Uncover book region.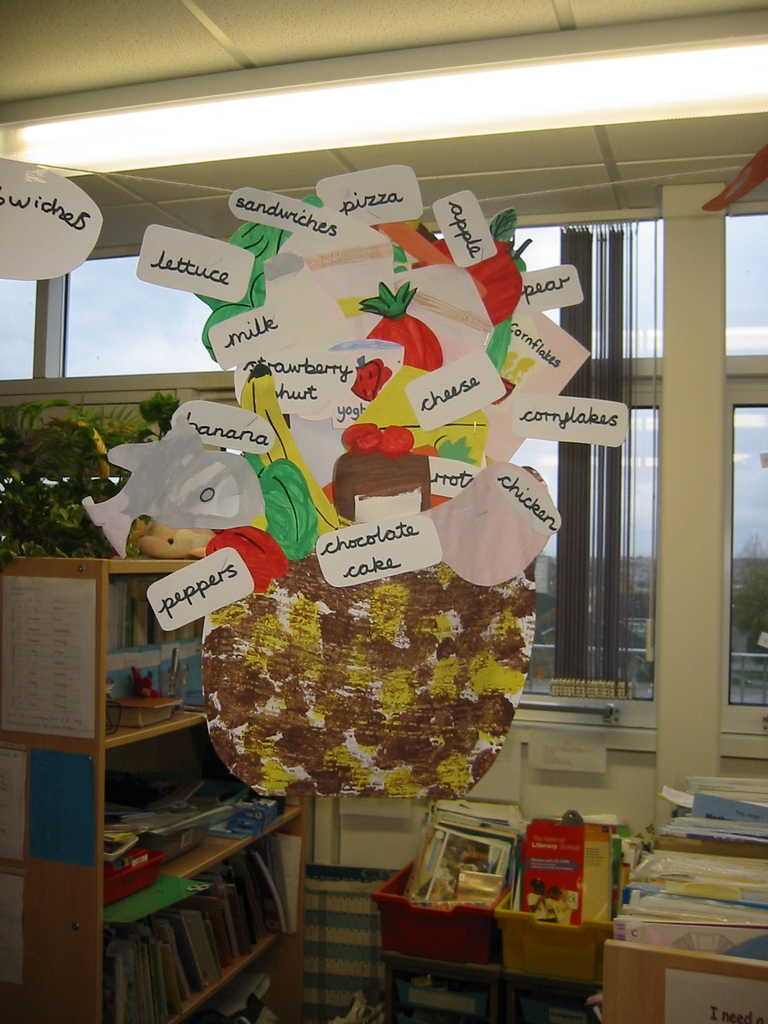
Uncovered: region(654, 781, 765, 819).
